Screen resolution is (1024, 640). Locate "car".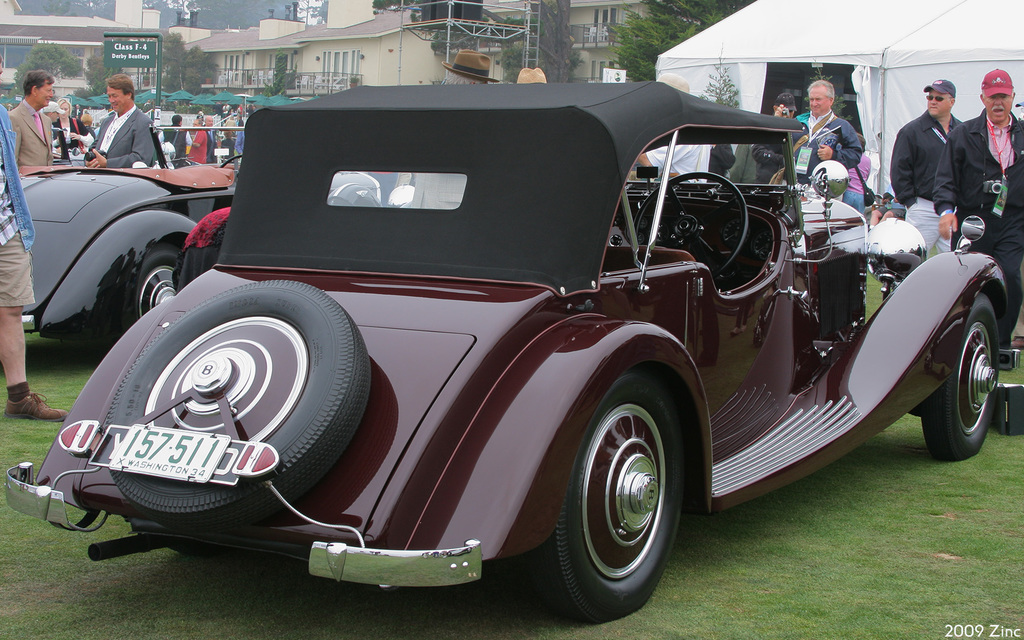
[4,77,1019,621].
